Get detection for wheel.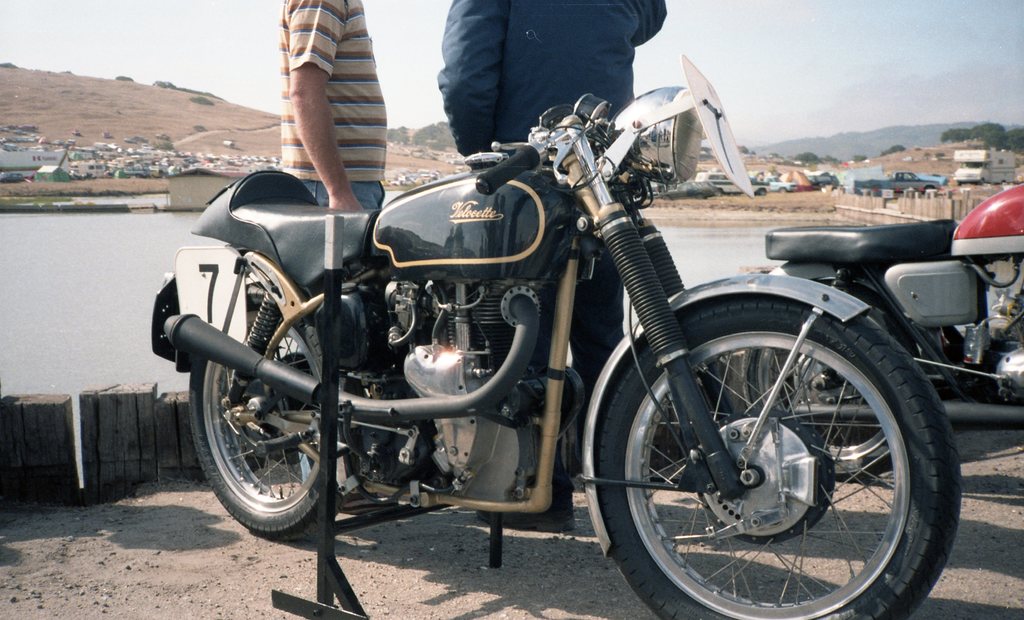
Detection: bbox=[736, 281, 939, 480].
